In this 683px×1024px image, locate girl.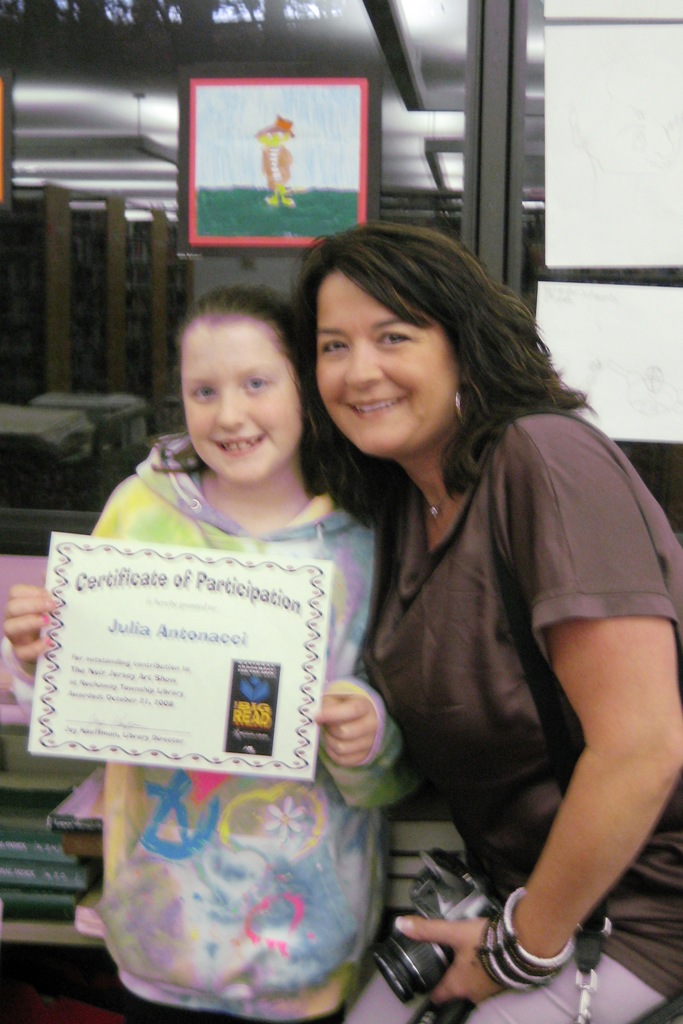
Bounding box: region(1, 282, 416, 1023).
